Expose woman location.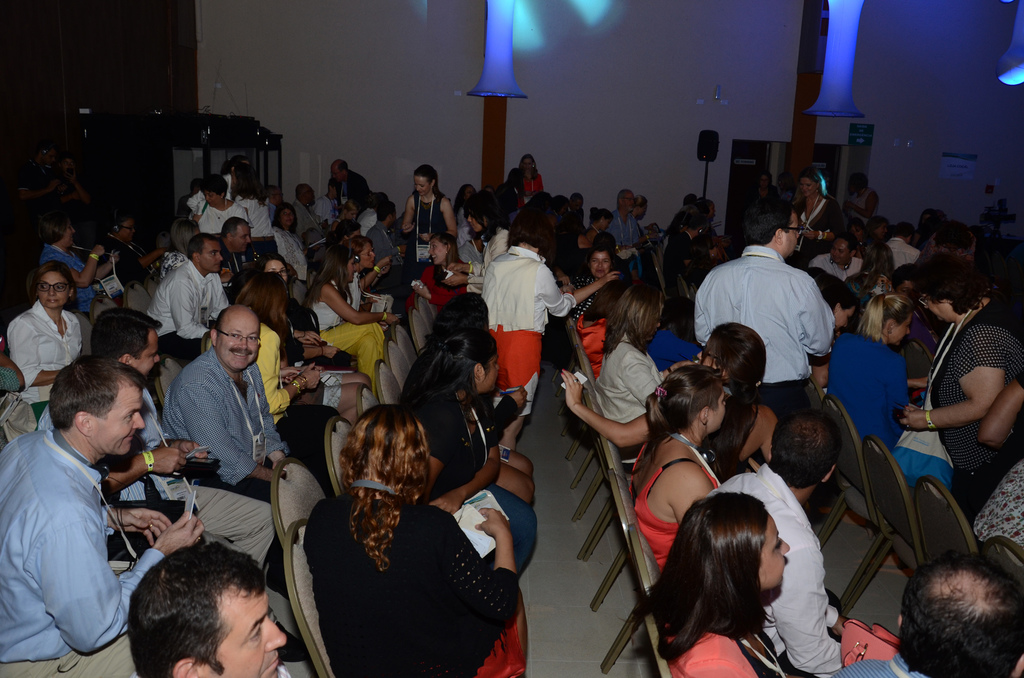
Exposed at left=257, top=254, right=355, bottom=364.
